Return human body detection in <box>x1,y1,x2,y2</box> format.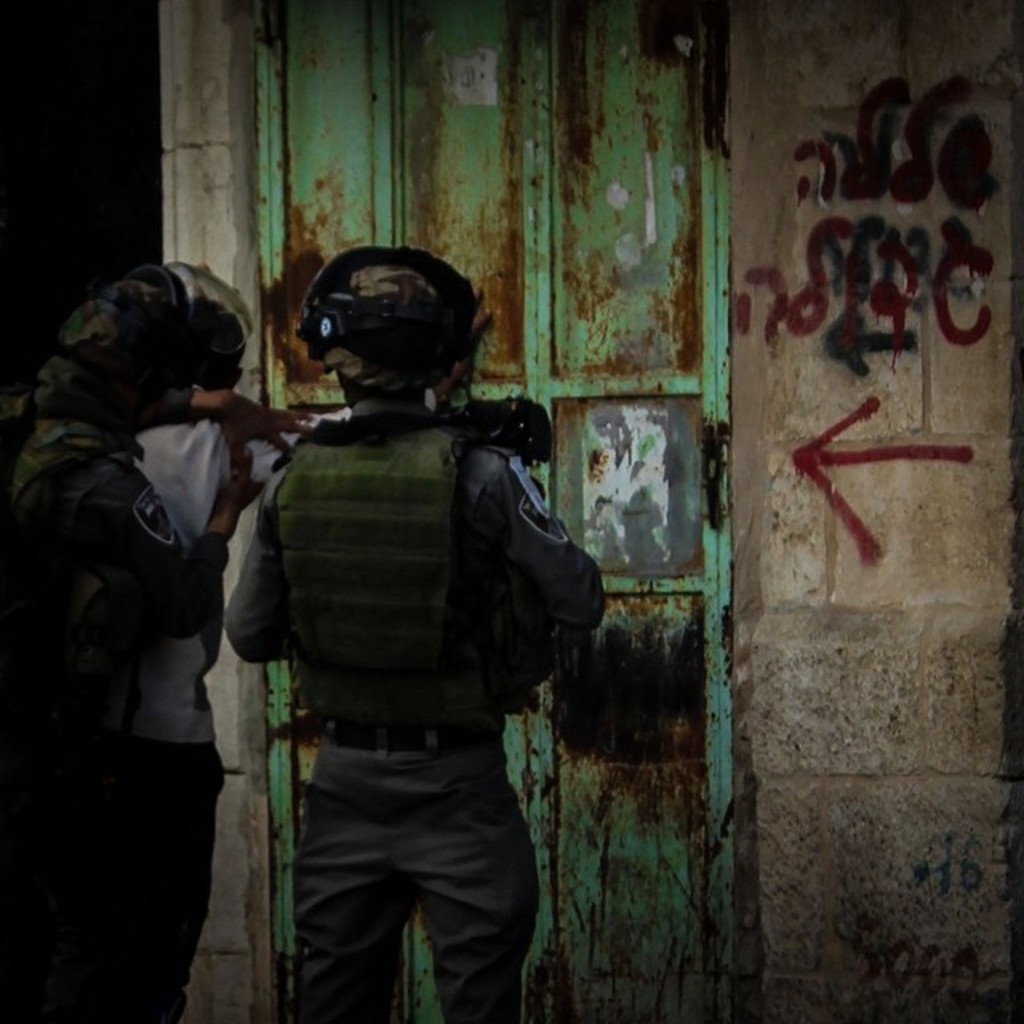
<box>0,386,315,1022</box>.
